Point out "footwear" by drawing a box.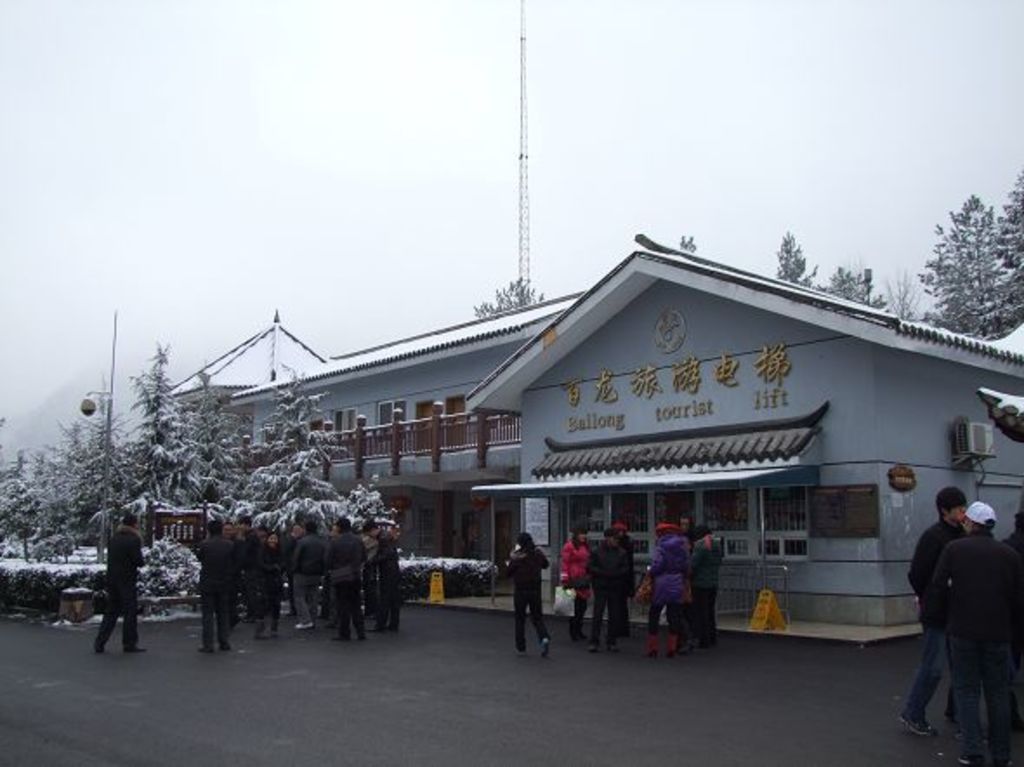
585 647 594 652.
